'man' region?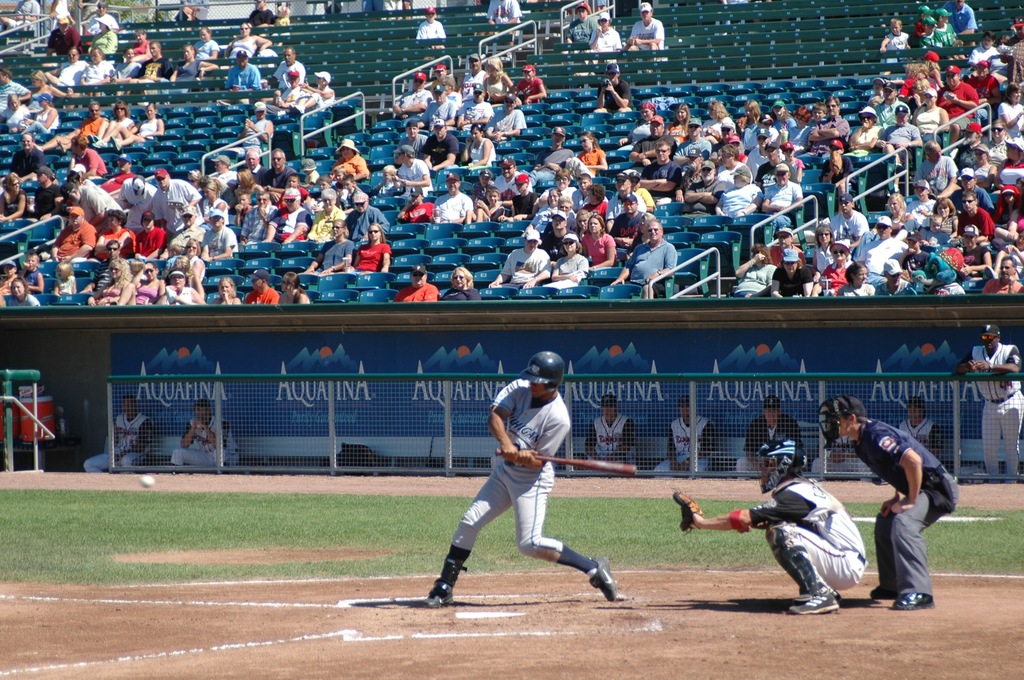
[806, 387, 964, 617]
